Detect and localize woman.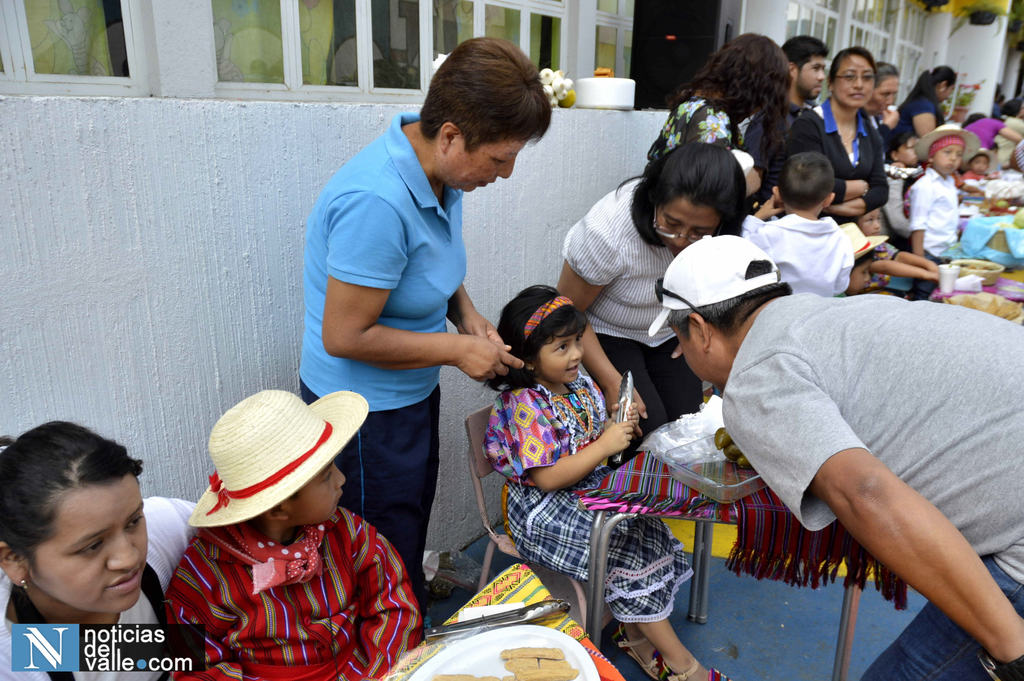
Localized at bbox(995, 99, 1020, 151).
